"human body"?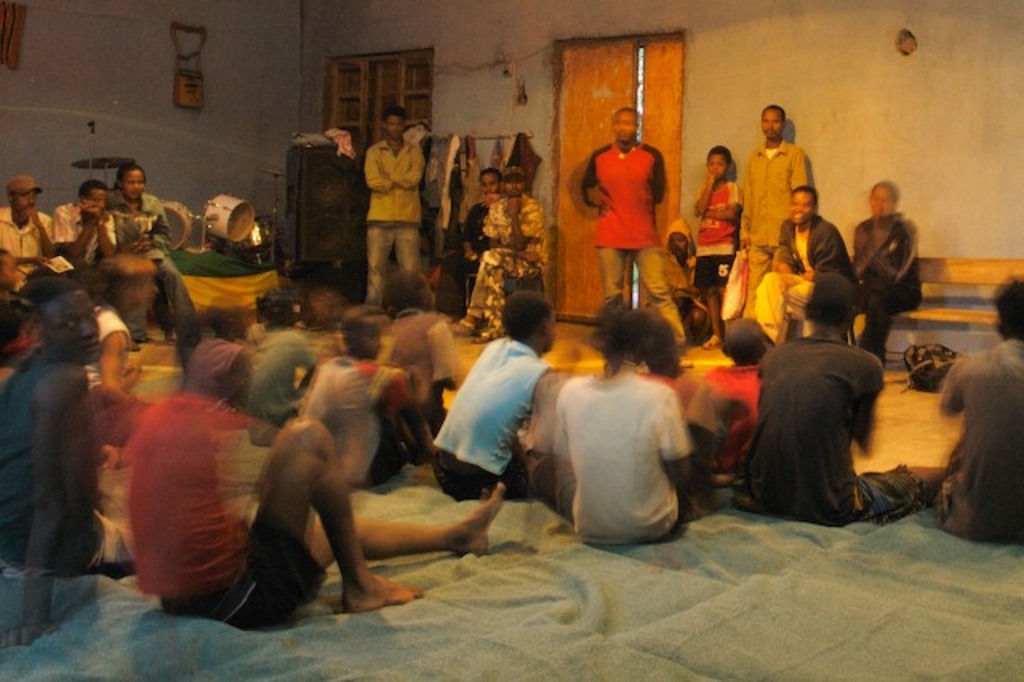
[723,258,946,532]
